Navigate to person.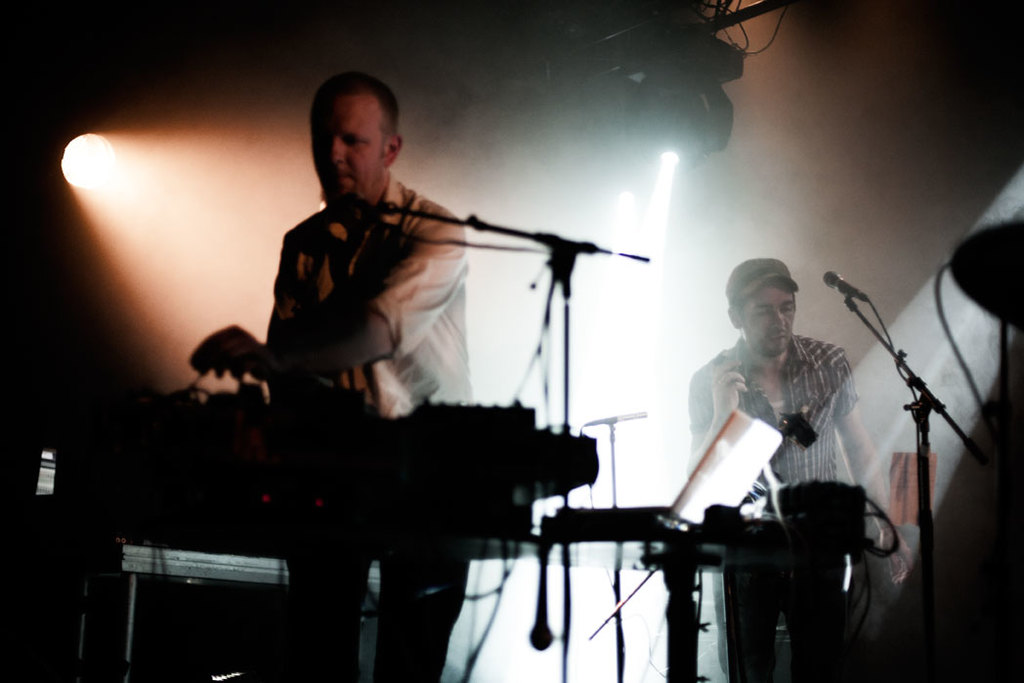
Navigation target: x1=185, y1=69, x2=473, y2=682.
